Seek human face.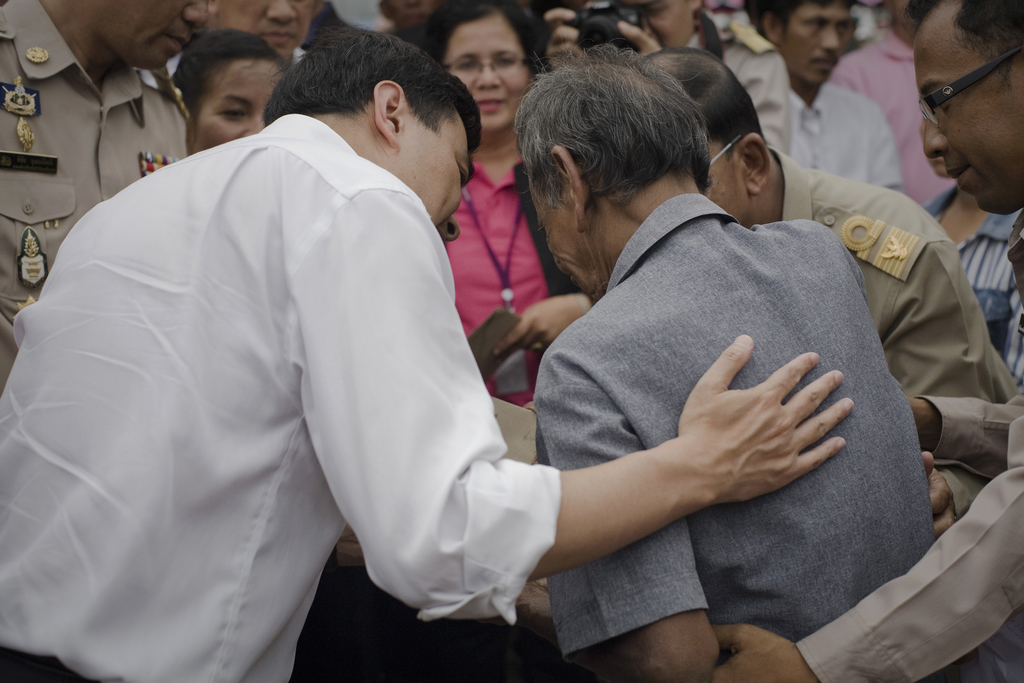
[x1=528, y1=160, x2=607, y2=311].
